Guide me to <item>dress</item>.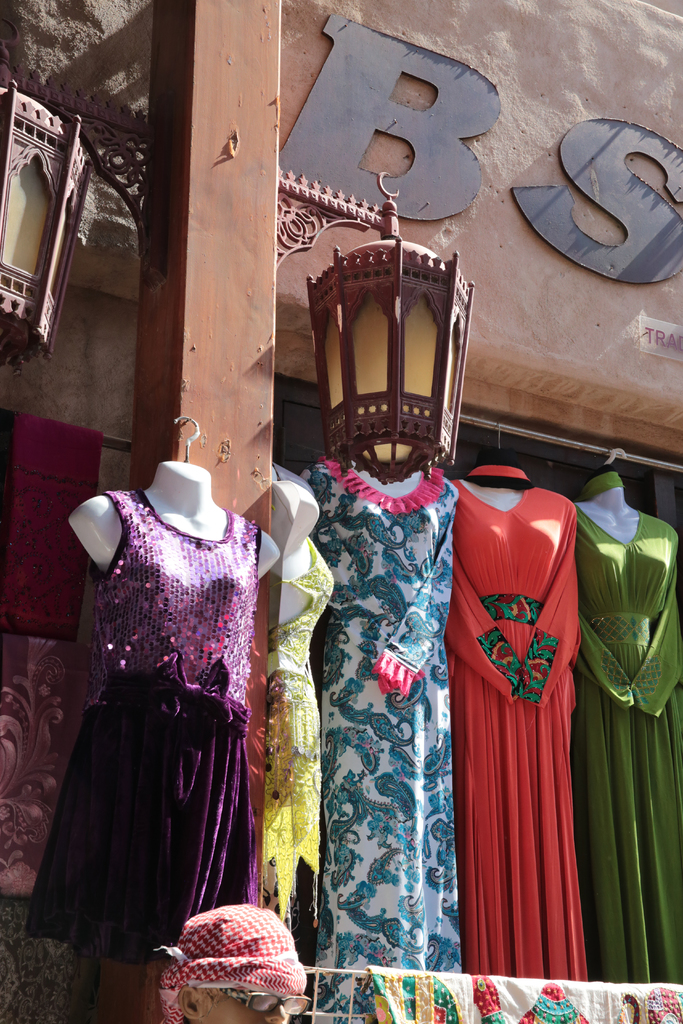
Guidance: {"x1": 256, "y1": 536, "x2": 328, "y2": 927}.
